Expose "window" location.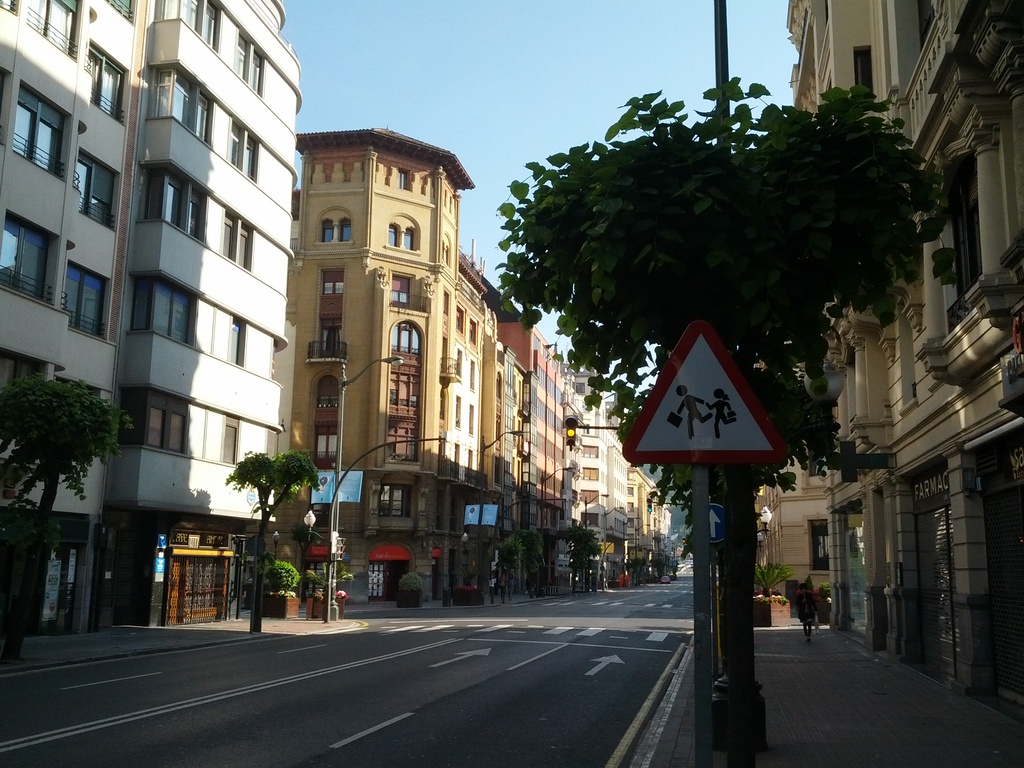
Exposed at (x1=225, y1=424, x2=237, y2=465).
